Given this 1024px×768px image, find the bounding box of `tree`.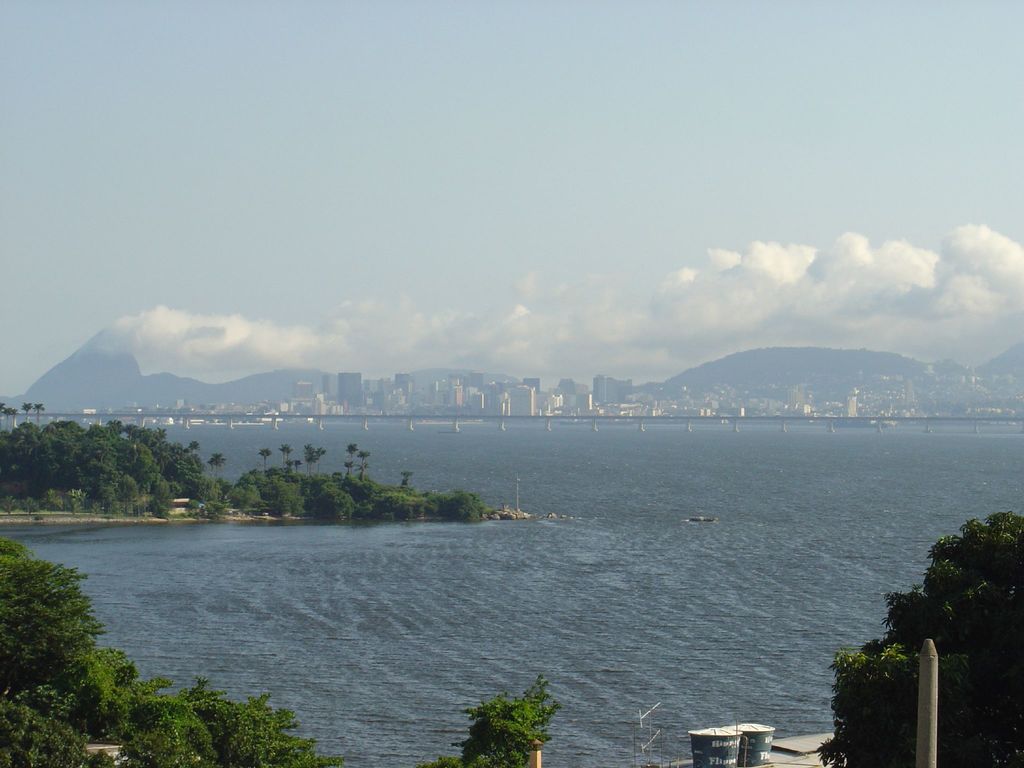
detection(0, 536, 109, 692).
